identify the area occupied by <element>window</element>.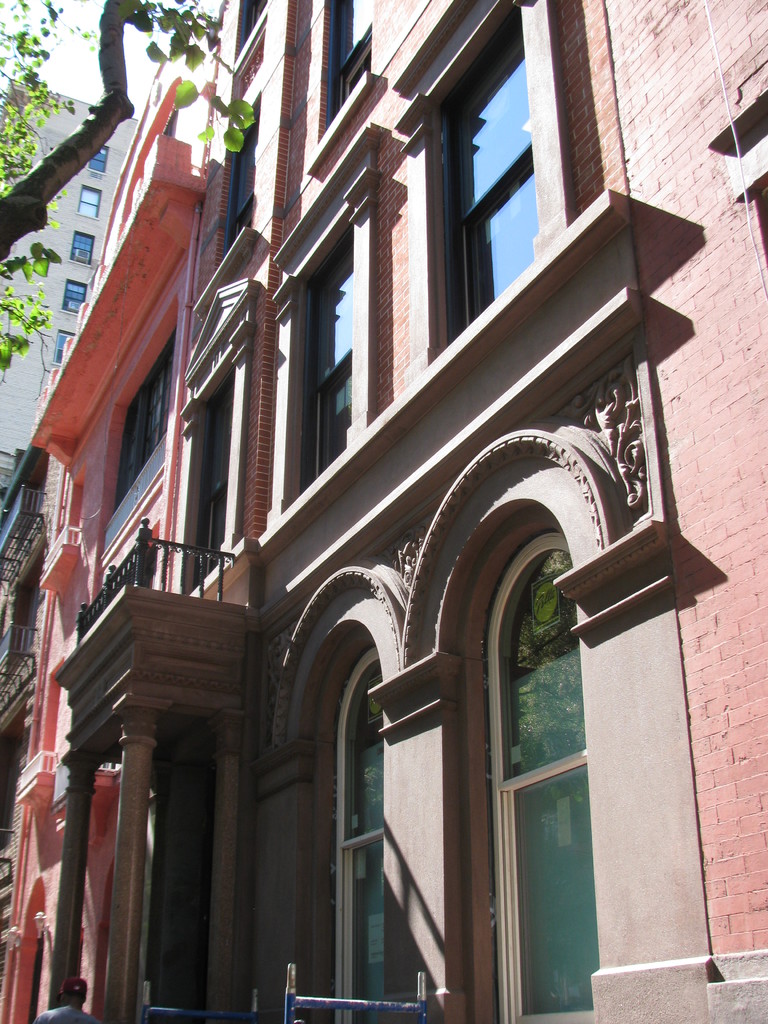
Area: 228:115:254:253.
